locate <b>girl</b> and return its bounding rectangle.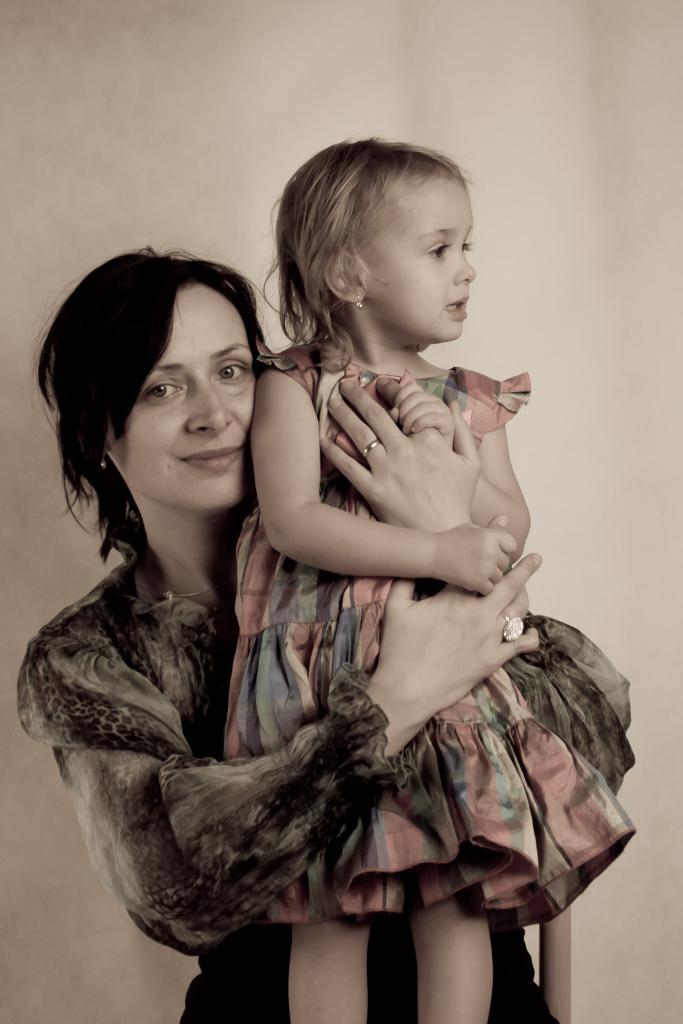
221,136,634,1023.
